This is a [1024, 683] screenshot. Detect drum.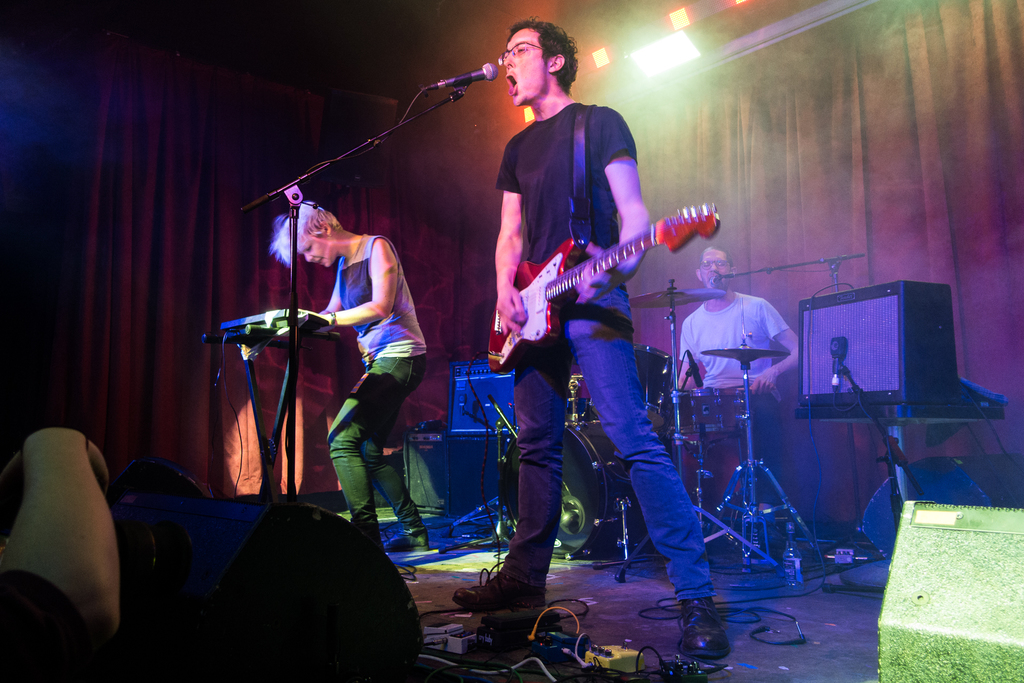
BBox(627, 344, 675, 431).
